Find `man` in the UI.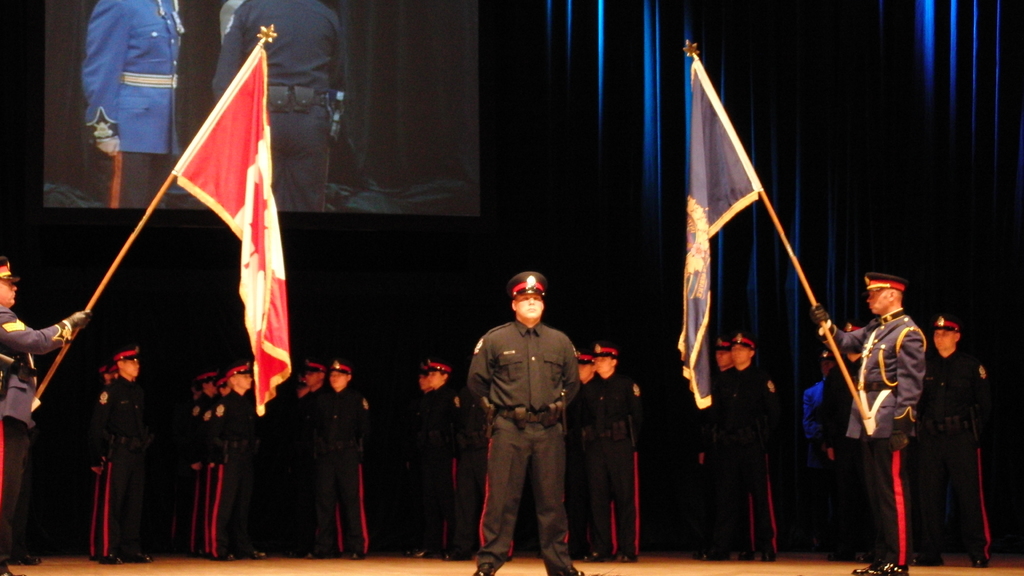
UI element at rect(916, 309, 990, 567).
